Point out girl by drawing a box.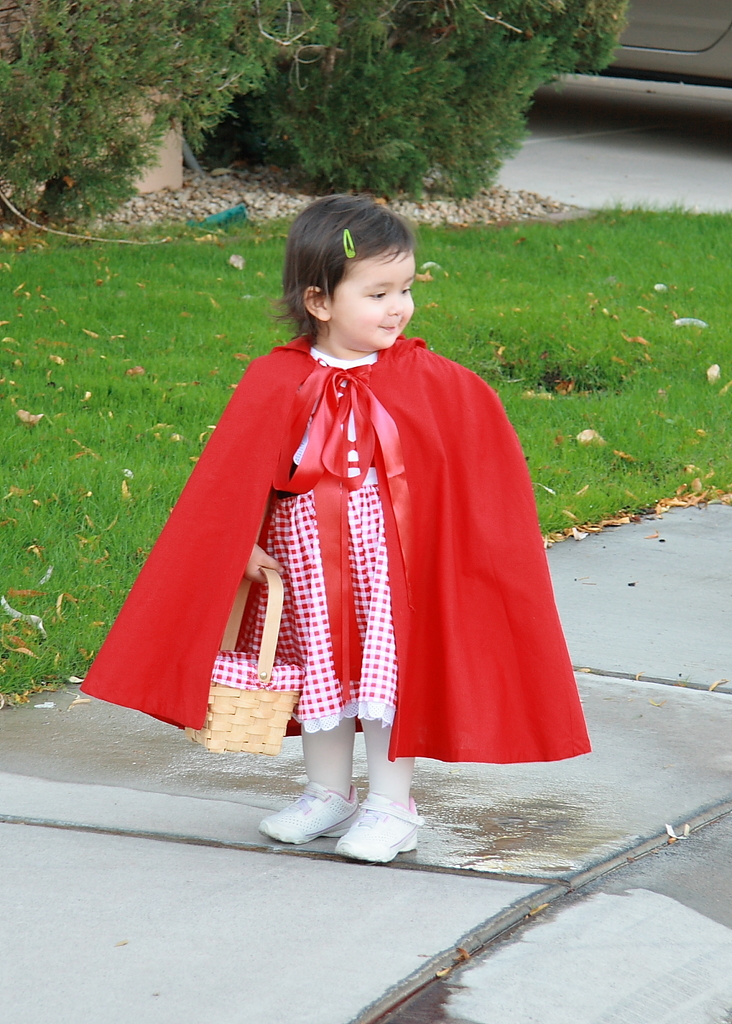
crop(78, 198, 596, 863).
